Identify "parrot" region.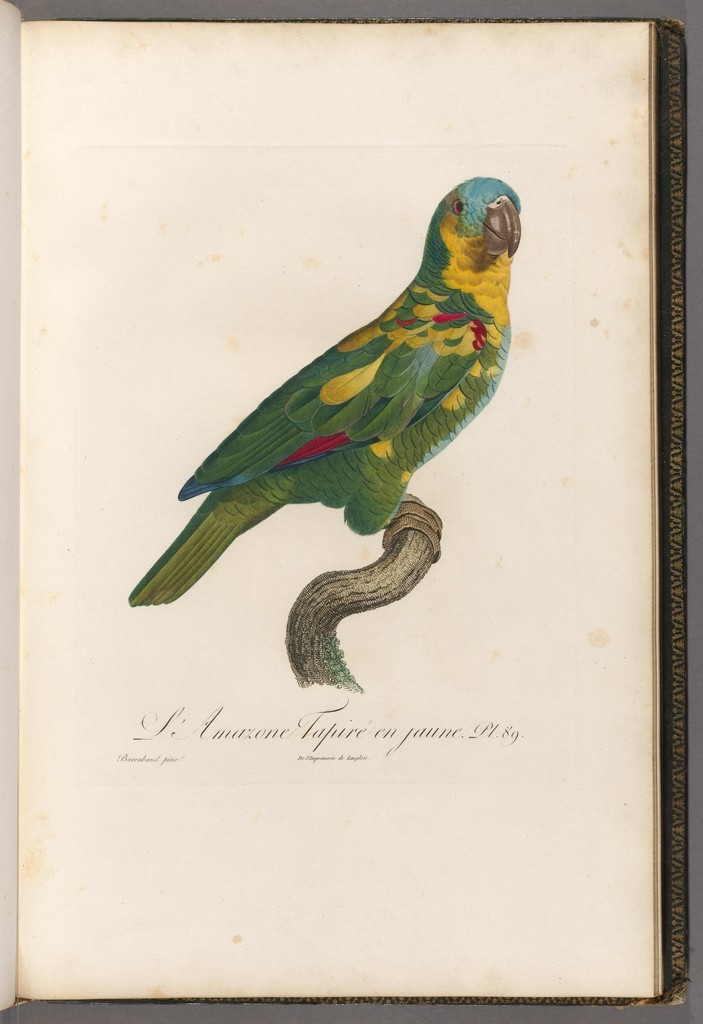
Region: locate(125, 173, 512, 607).
